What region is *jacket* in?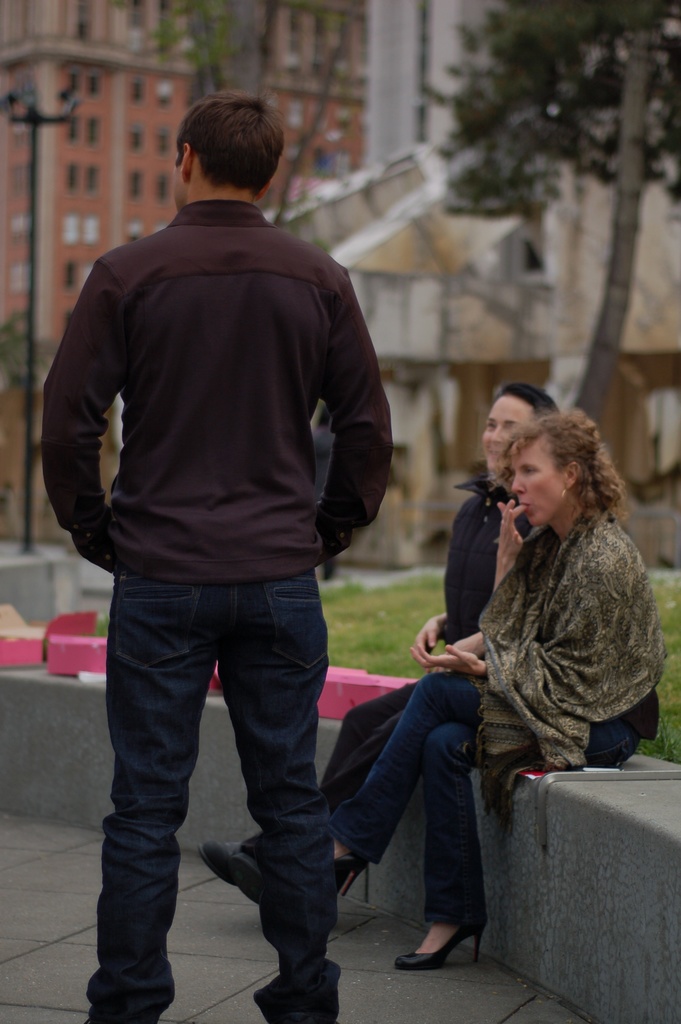
region(23, 112, 403, 566).
